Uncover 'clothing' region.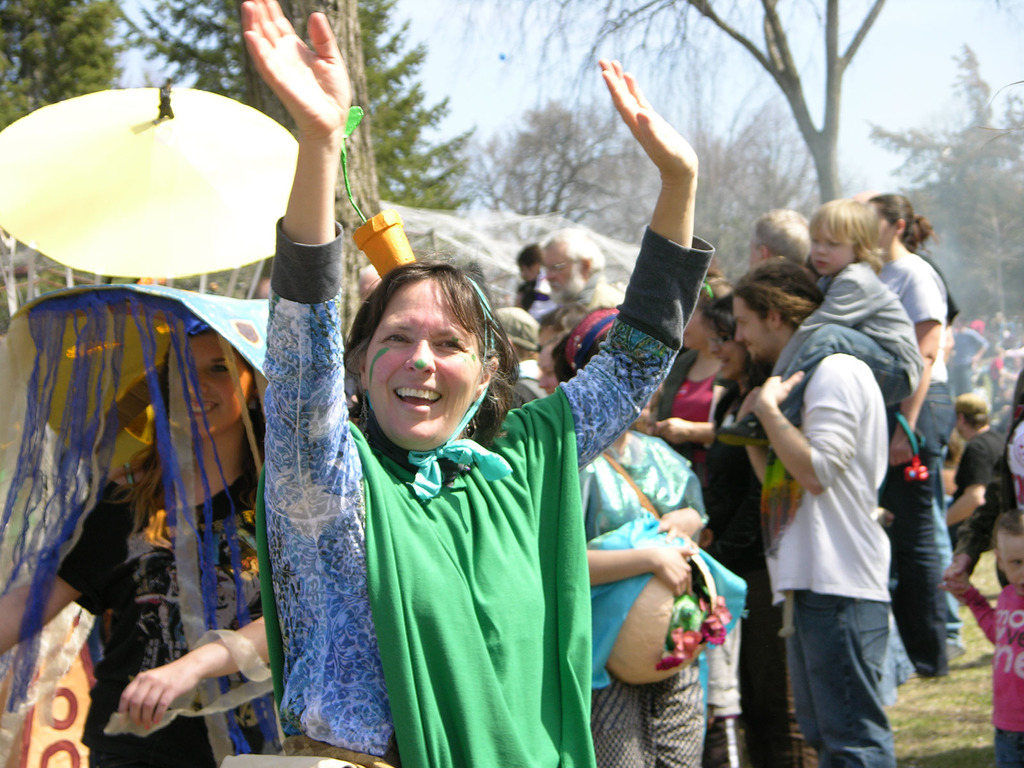
Uncovered: detection(742, 247, 936, 744).
